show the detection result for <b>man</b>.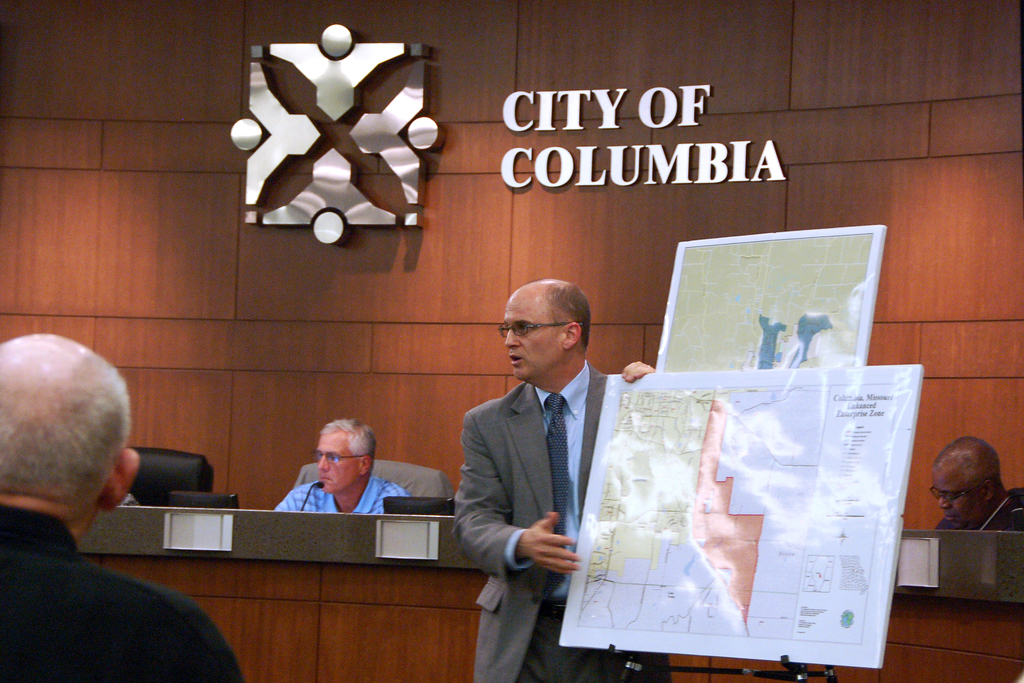
[0,336,245,682].
